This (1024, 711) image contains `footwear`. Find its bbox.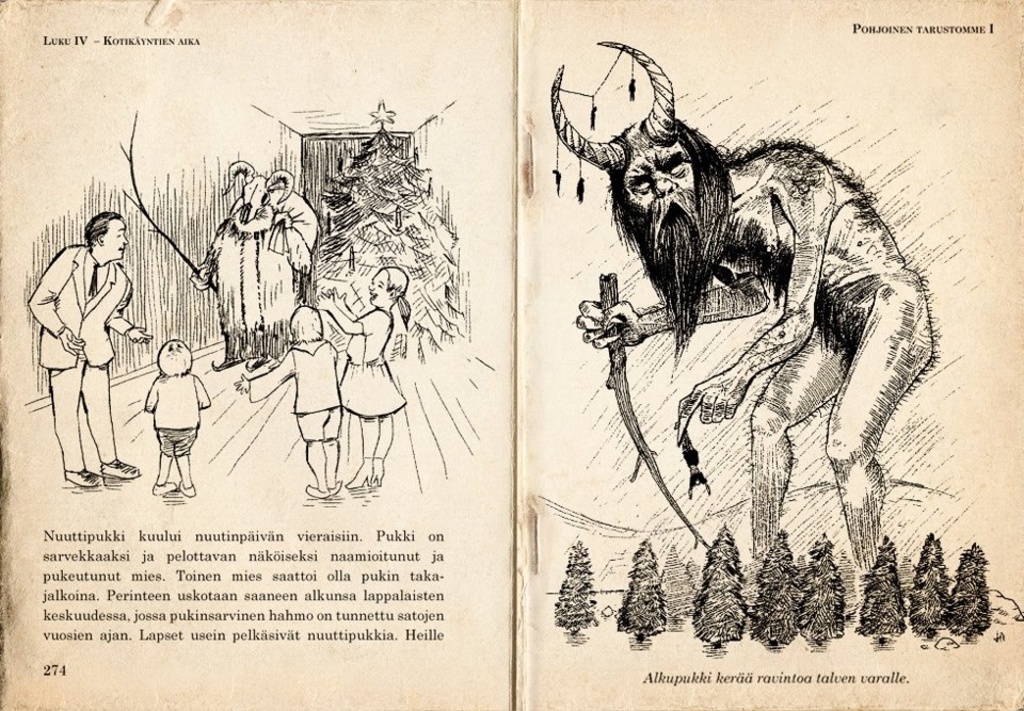
325,480,341,492.
